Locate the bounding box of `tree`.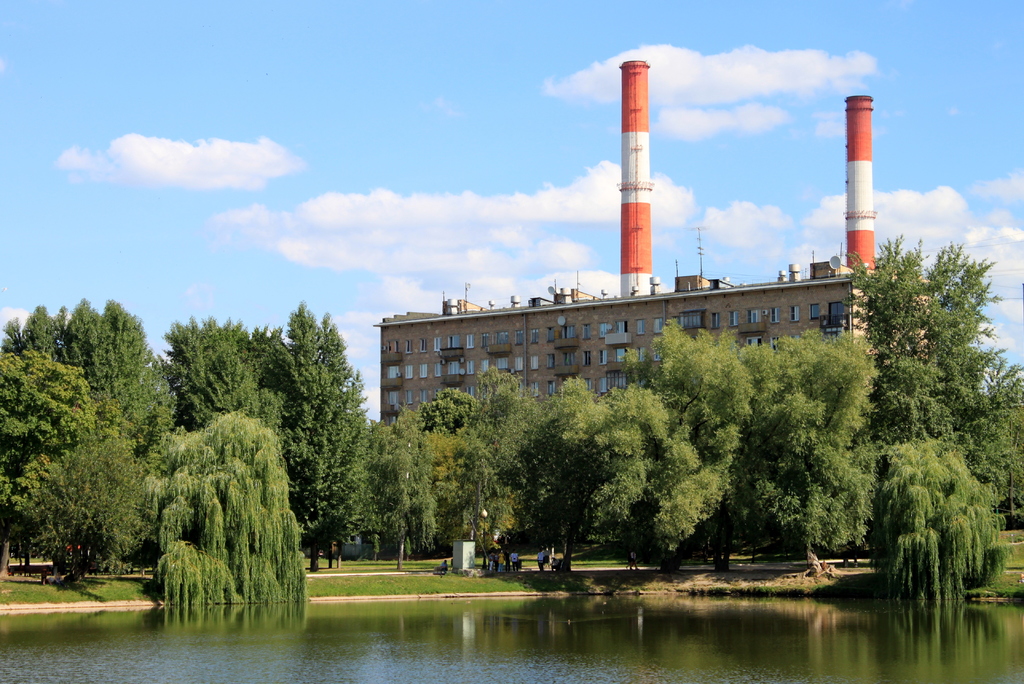
Bounding box: rect(138, 415, 304, 609).
